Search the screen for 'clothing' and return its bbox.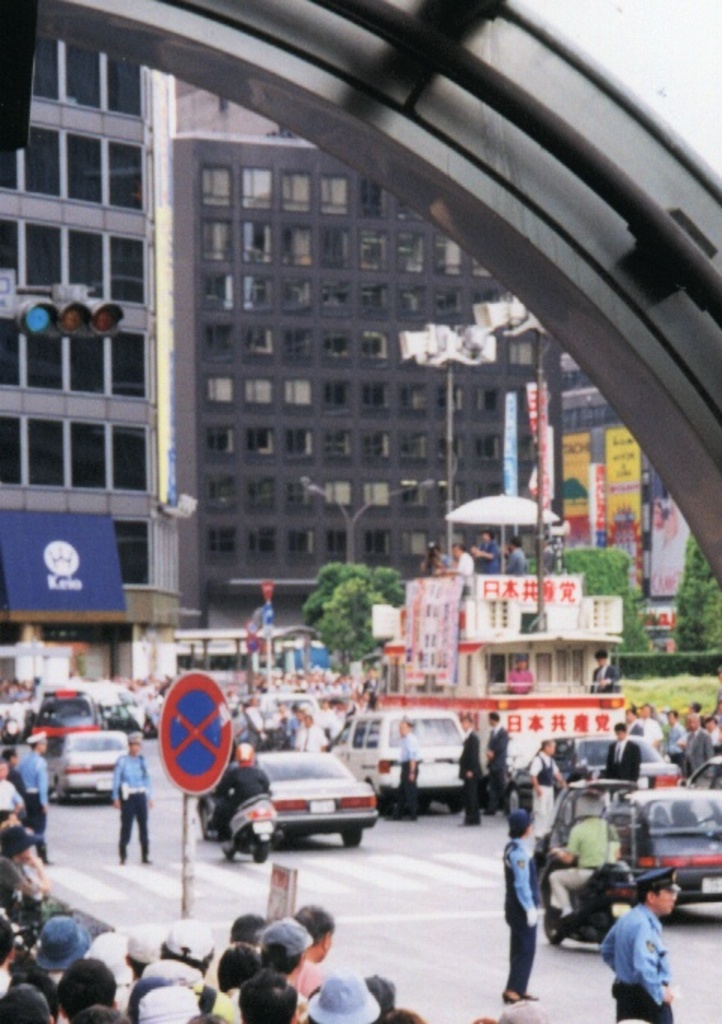
Found: BBox(486, 725, 504, 804).
